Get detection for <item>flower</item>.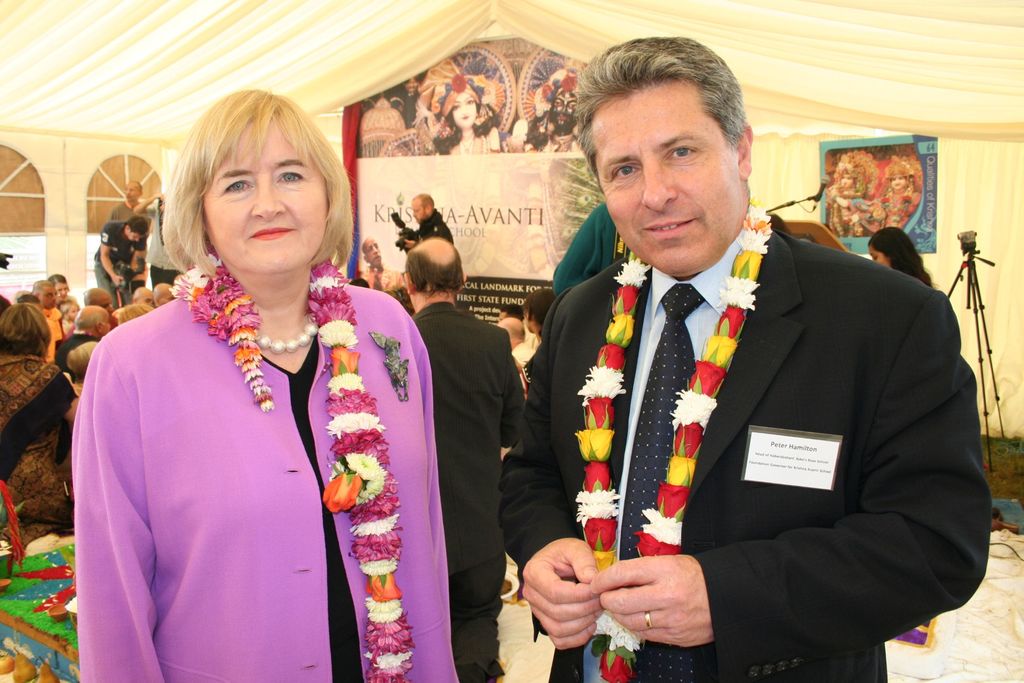
Detection: <region>682, 362, 726, 393</region>.
